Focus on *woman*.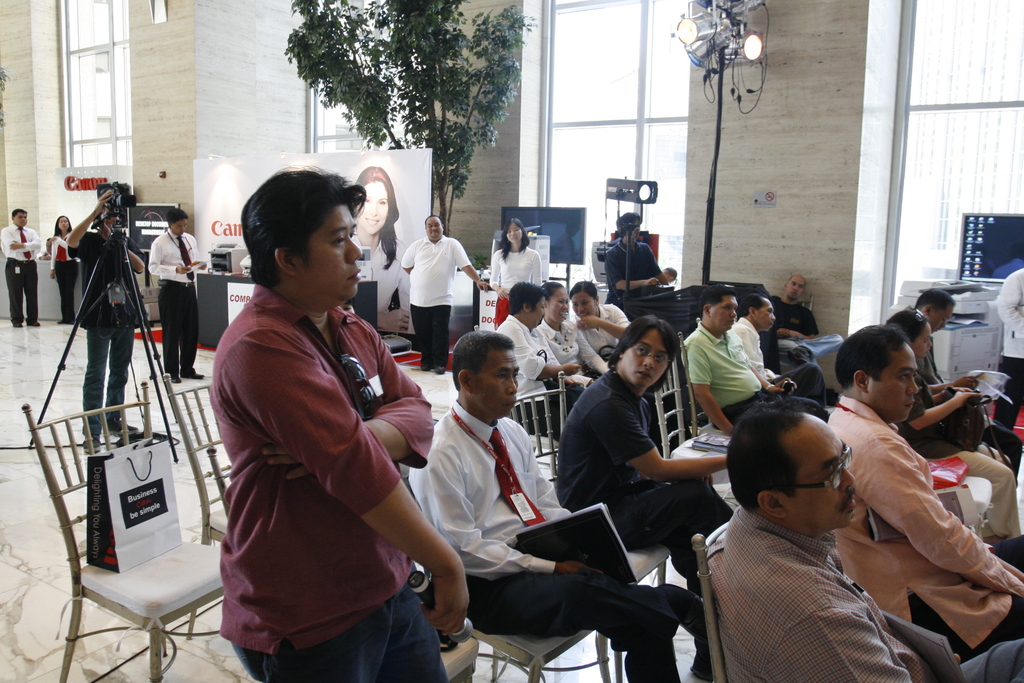
Focused at select_region(482, 210, 554, 325).
